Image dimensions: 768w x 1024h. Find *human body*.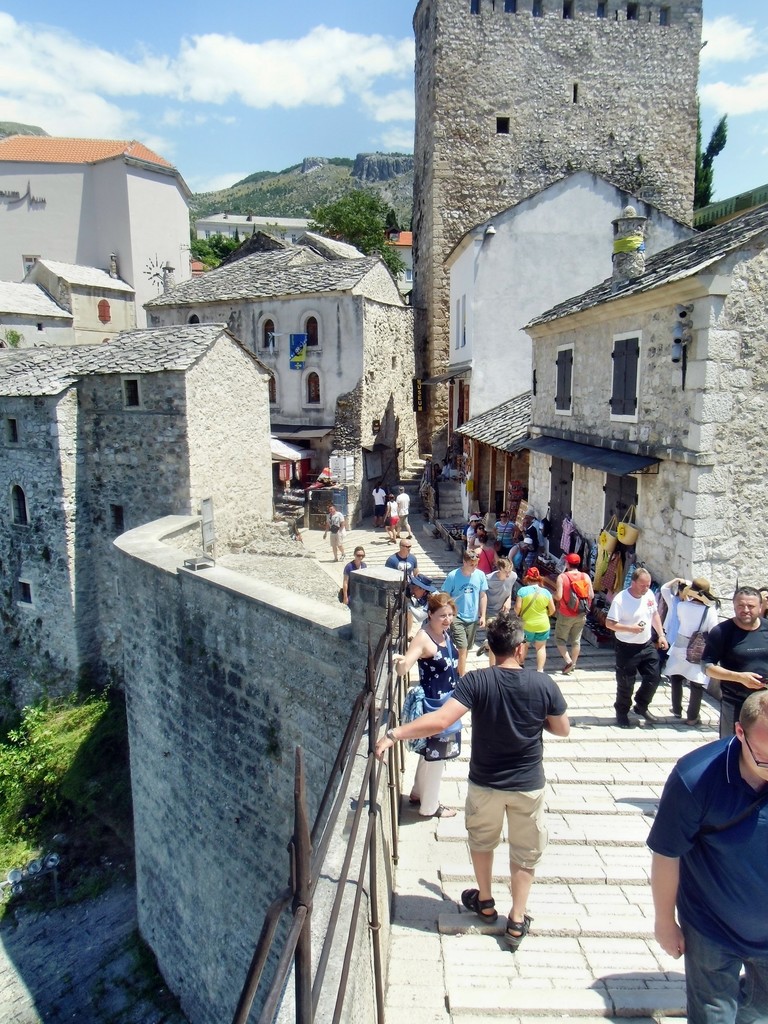
(495, 511, 513, 557).
